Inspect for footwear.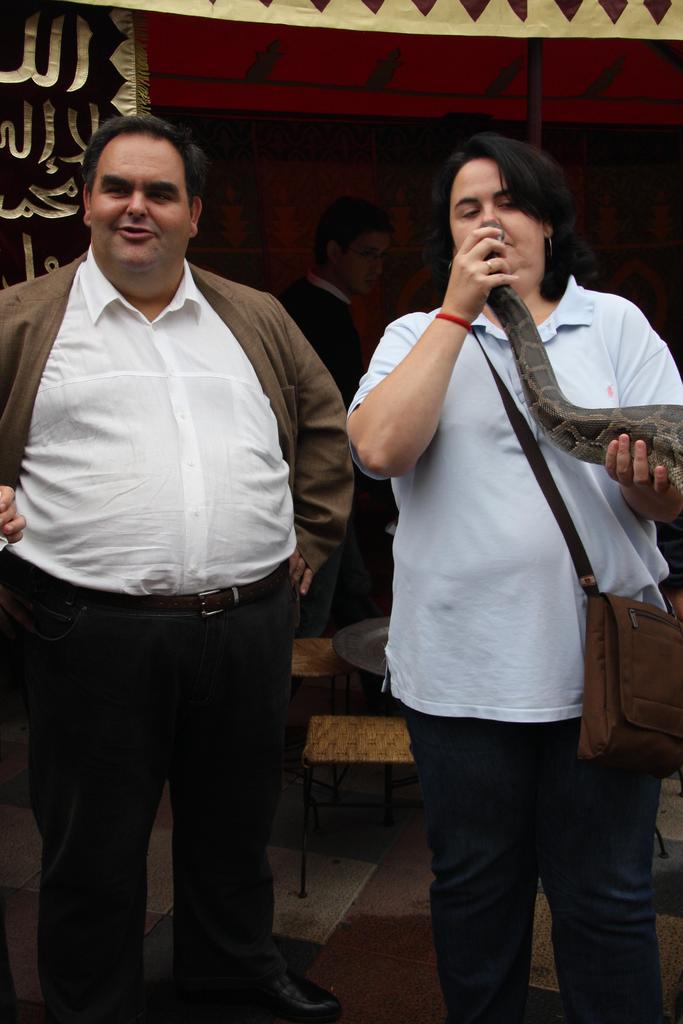
Inspection: 262:966:341:1023.
